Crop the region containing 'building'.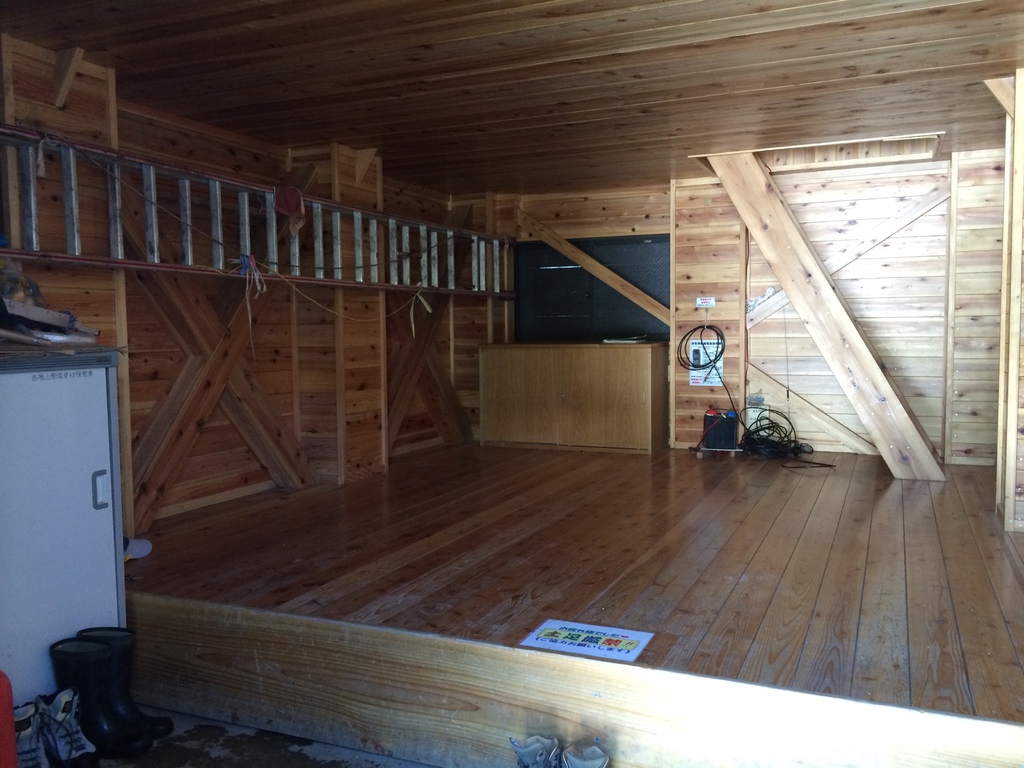
Crop region: crop(0, 0, 1021, 767).
